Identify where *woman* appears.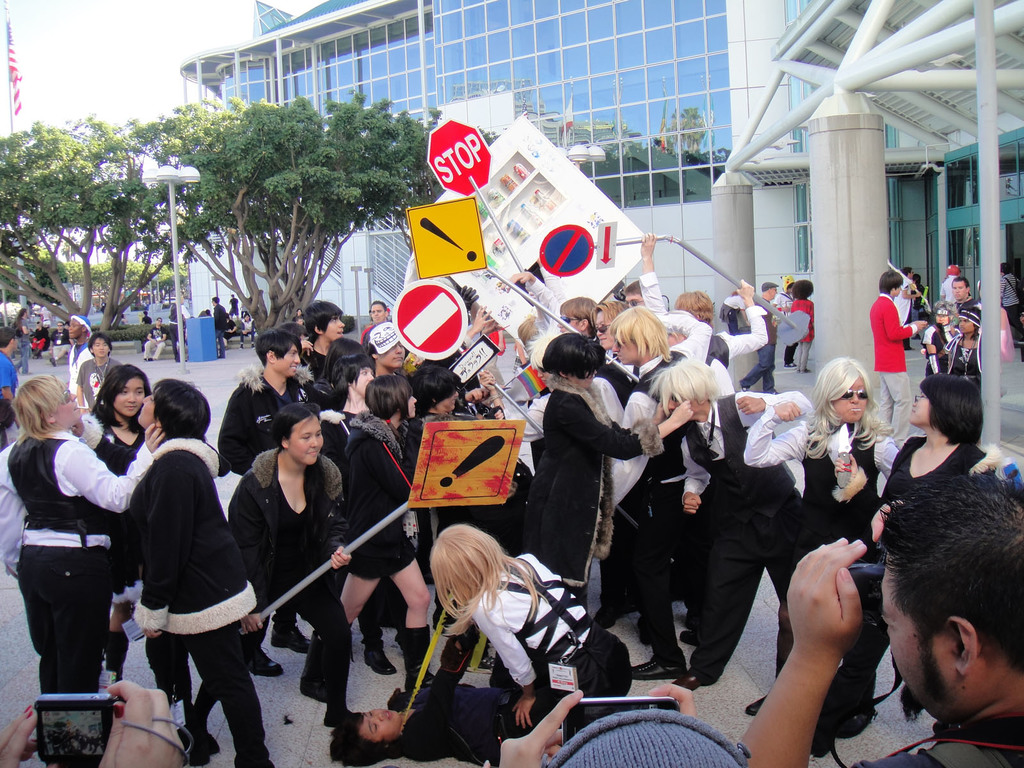
Appears at detection(593, 297, 634, 368).
